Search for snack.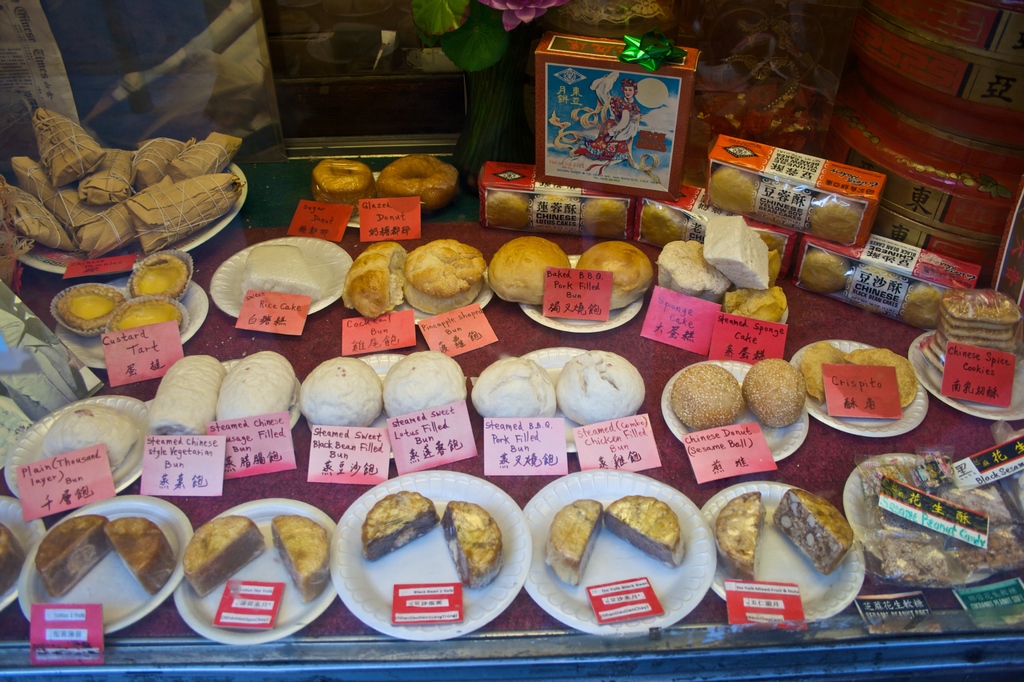
Found at [left=639, top=192, right=692, bottom=246].
